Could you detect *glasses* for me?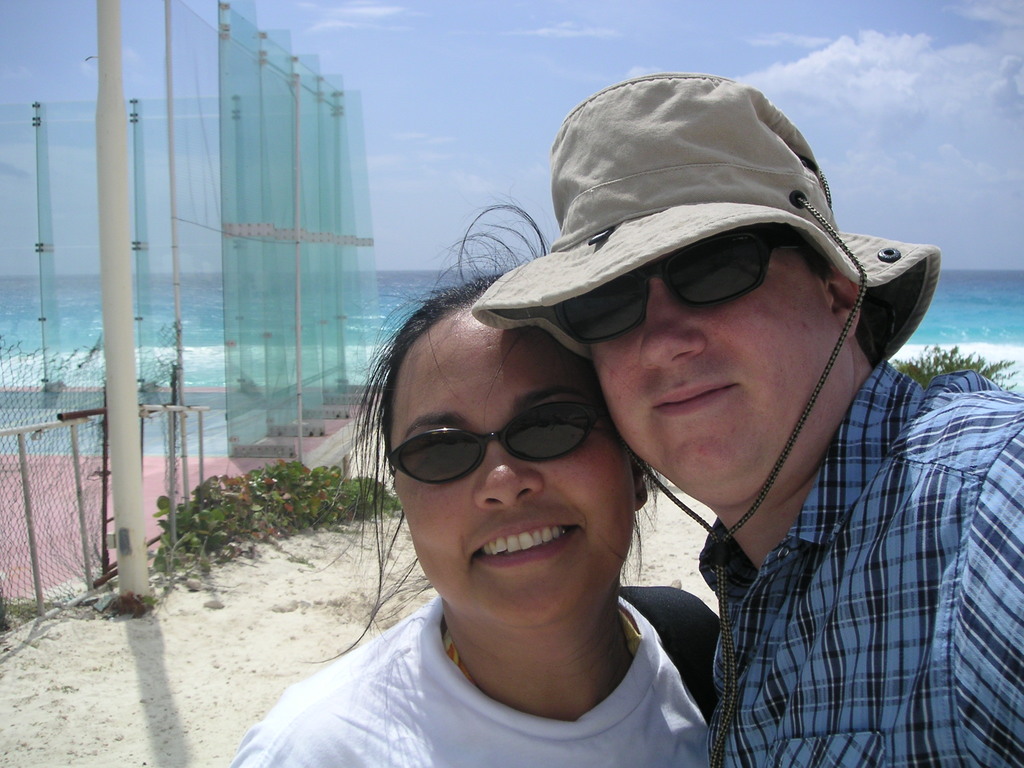
Detection result: [407, 410, 602, 496].
